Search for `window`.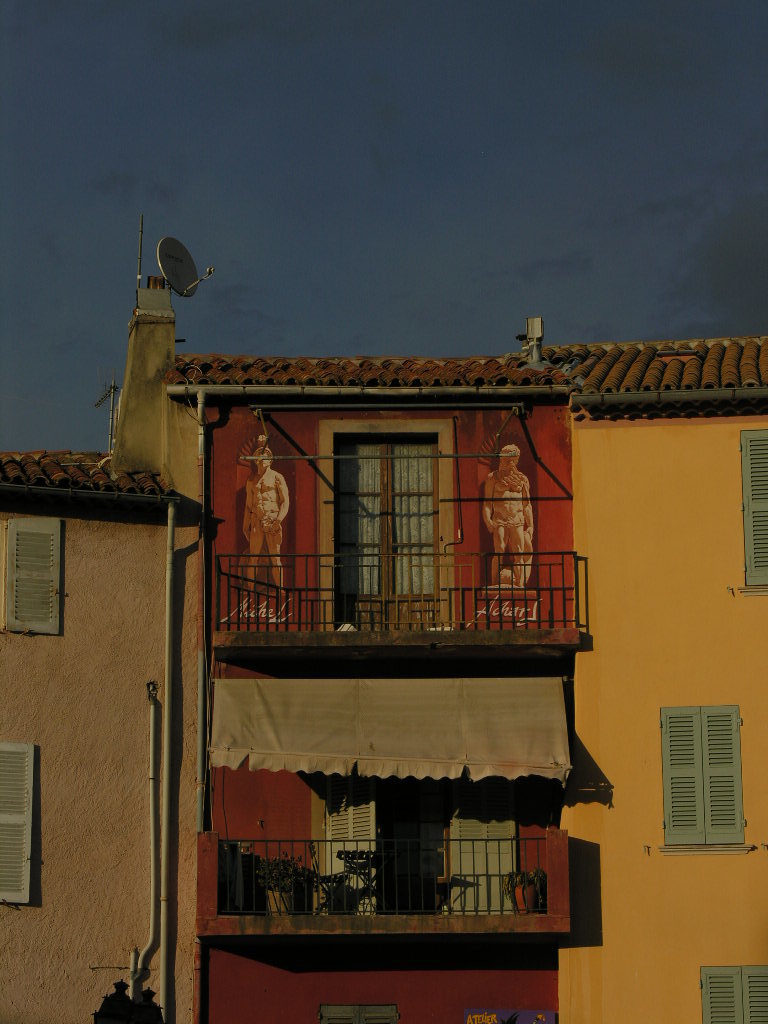
Found at <bbox>330, 423, 458, 626</bbox>.
